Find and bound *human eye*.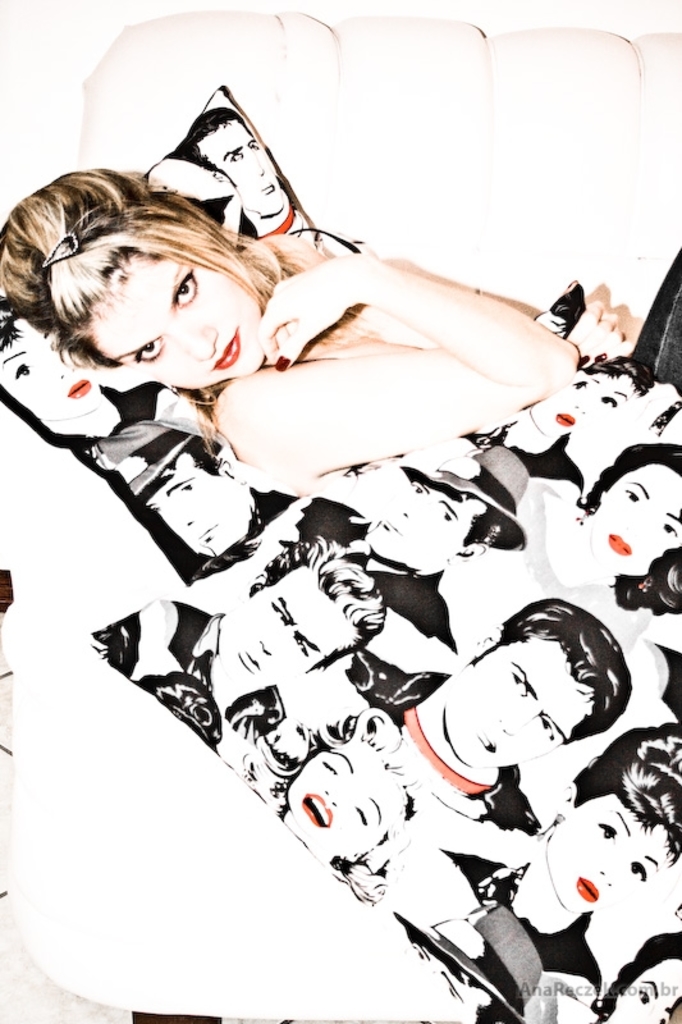
Bound: locate(14, 362, 31, 383).
